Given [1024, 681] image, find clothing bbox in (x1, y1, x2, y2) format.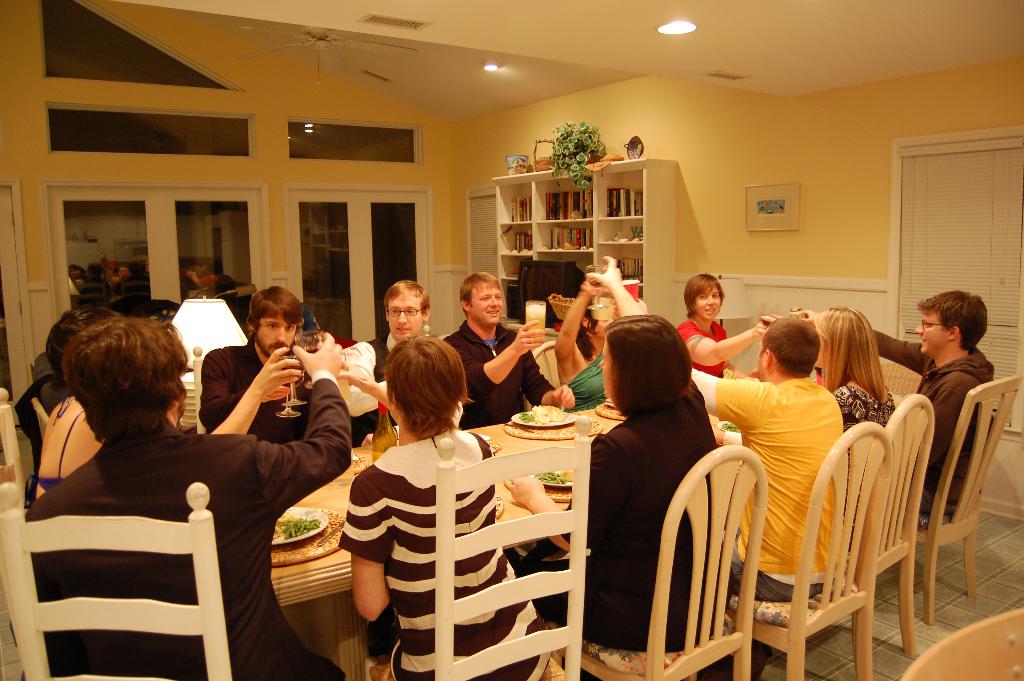
(693, 370, 848, 668).
